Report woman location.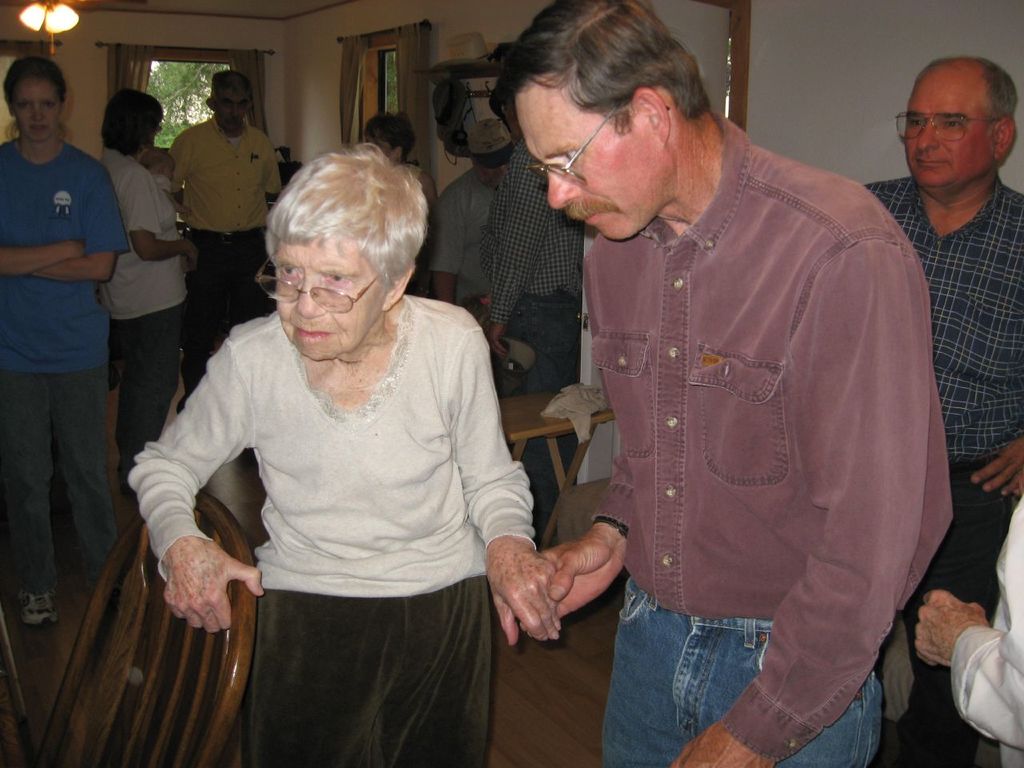
Report: bbox=(129, 105, 552, 753).
